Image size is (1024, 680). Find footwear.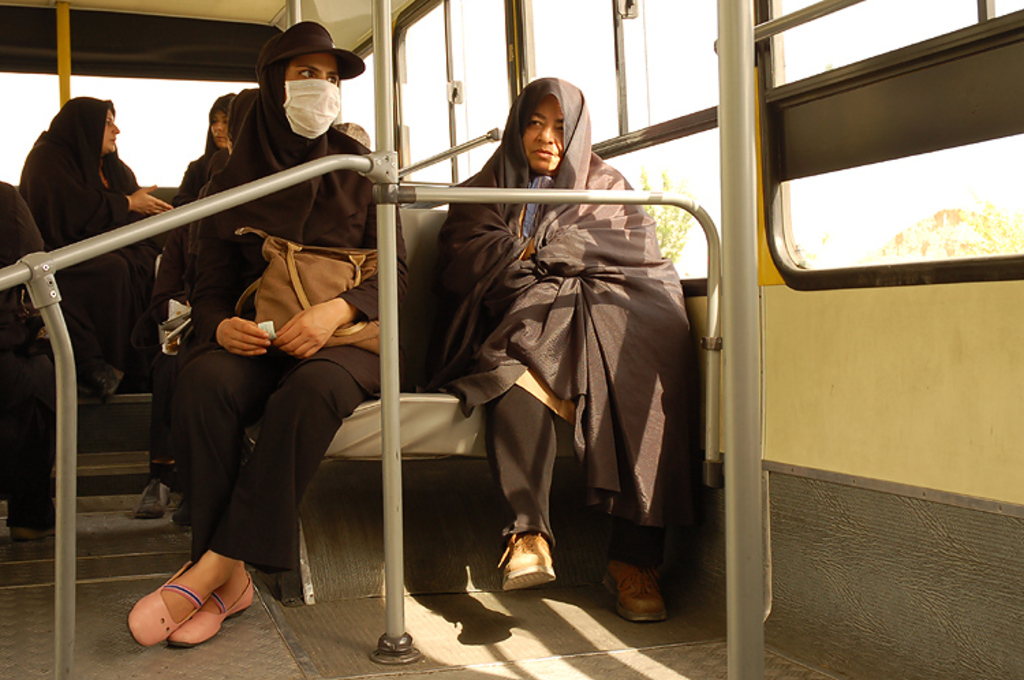
x1=176 y1=496 x2=193 y2=530.
